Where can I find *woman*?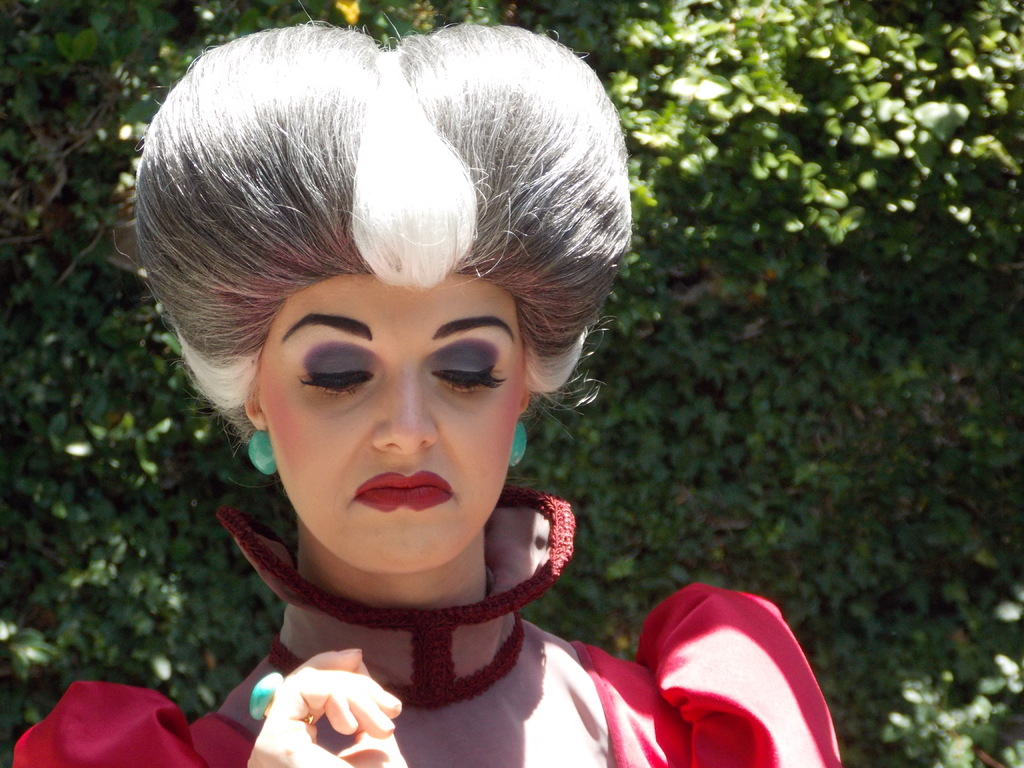
You can find it at (15, 18, 844, 767).
